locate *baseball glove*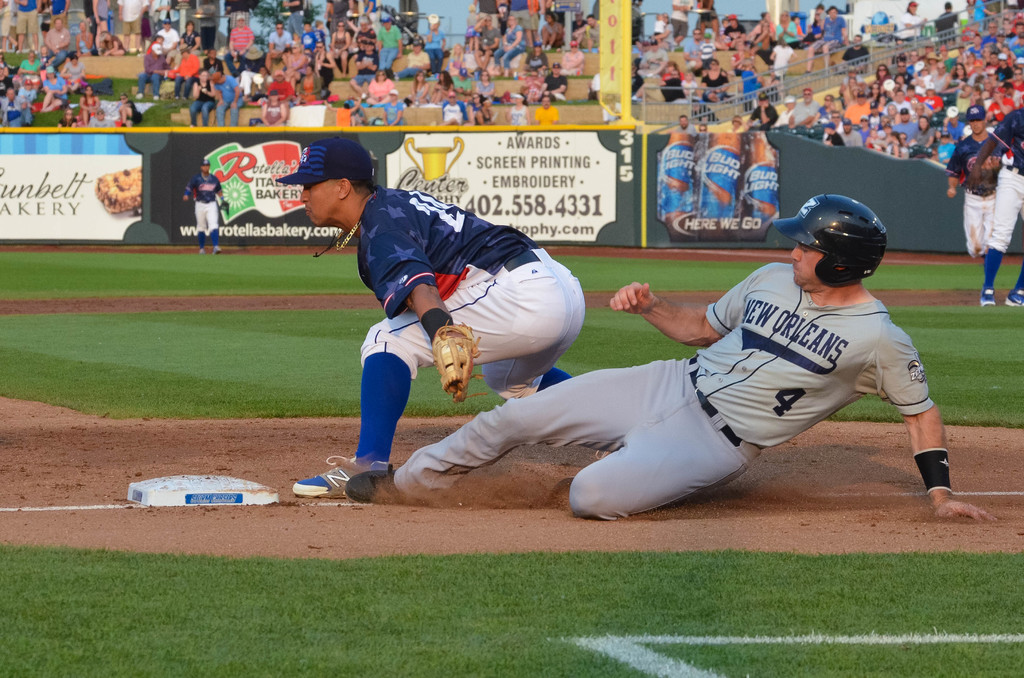
<region>433, 318, 490, 406</region>
